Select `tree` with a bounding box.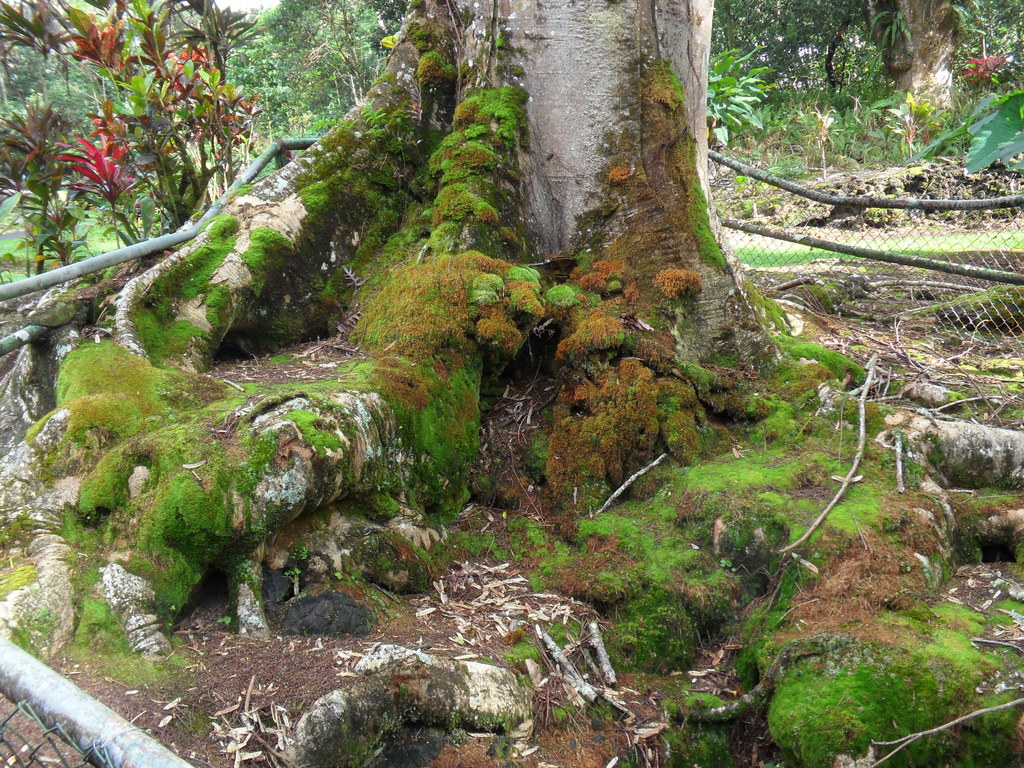
(245,0,338,130).
